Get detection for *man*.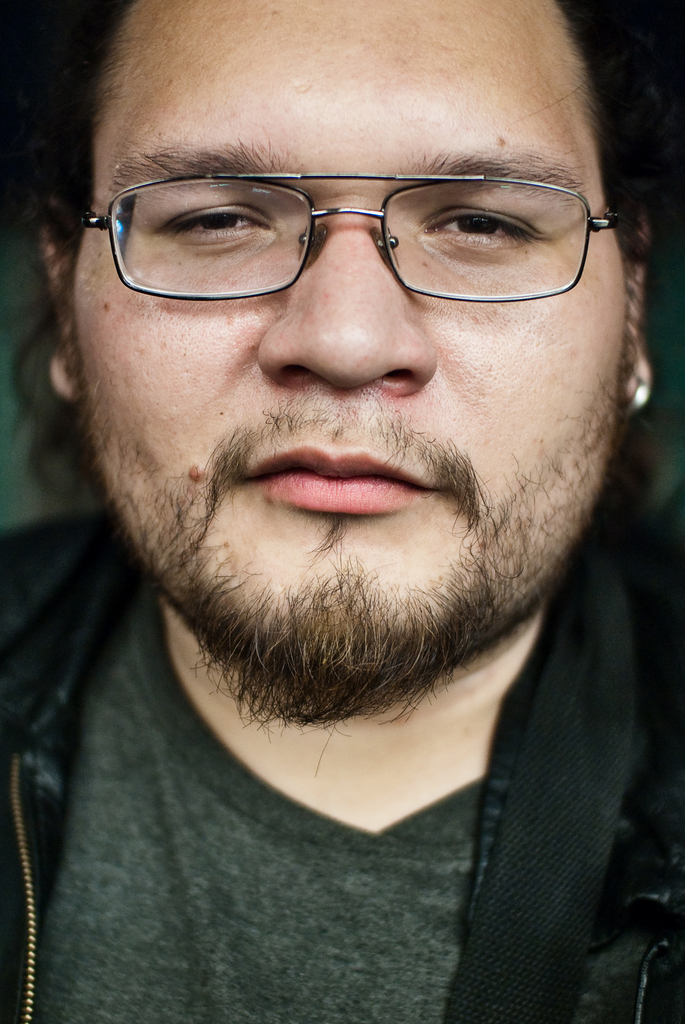
Detection: l=0, t=0, r=684, b=1023.
